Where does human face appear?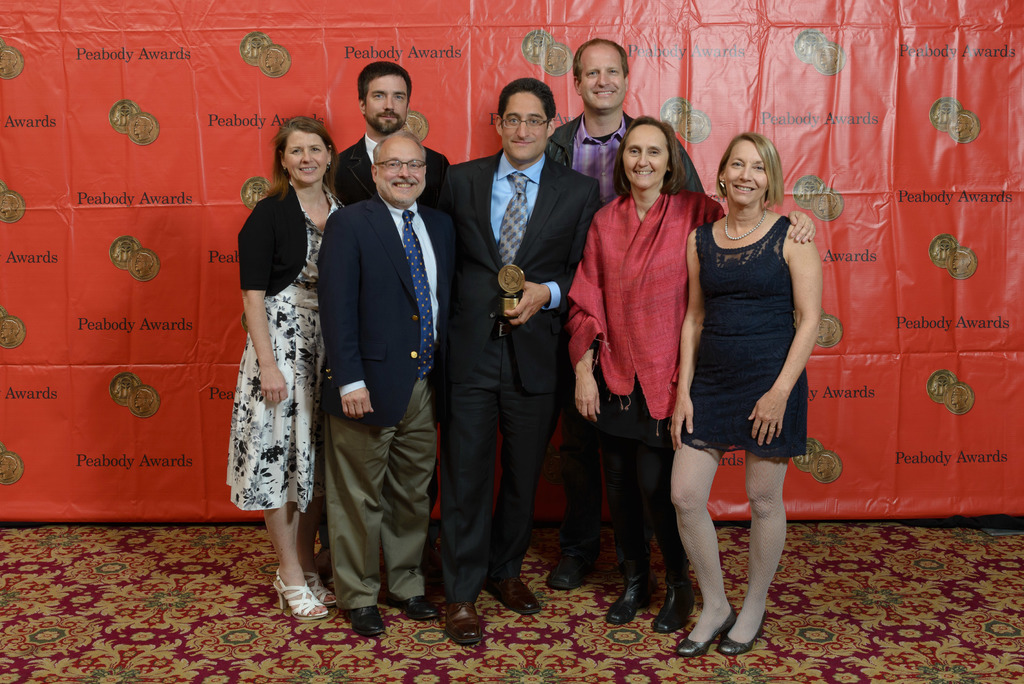
Appears at box(579, 47, 627, 112).
